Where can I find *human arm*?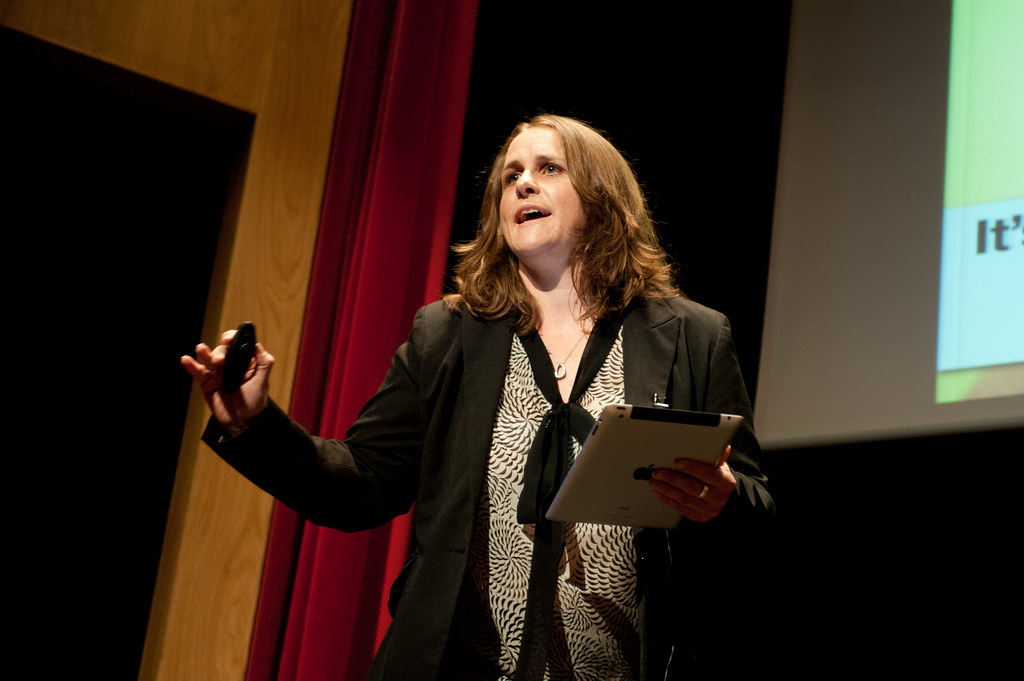
You can find it at BBox(174, 328, 433, 550).
